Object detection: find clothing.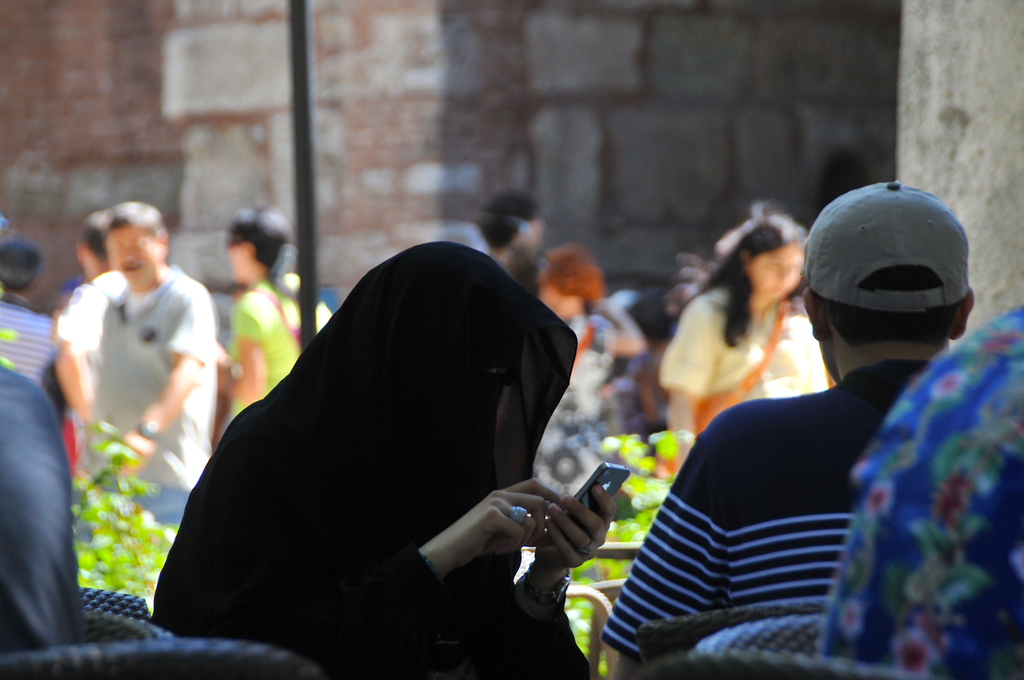
(808, 300, 1023, 679).
